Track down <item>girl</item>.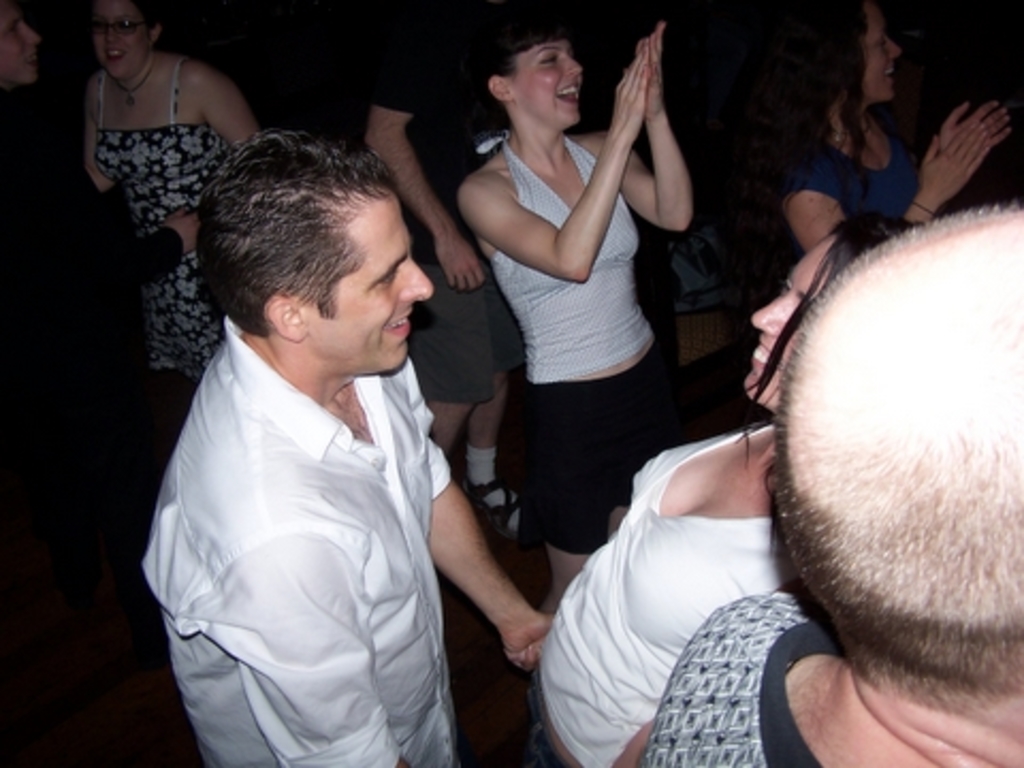
Tracked to bbox(452, 2, 693, 619).
